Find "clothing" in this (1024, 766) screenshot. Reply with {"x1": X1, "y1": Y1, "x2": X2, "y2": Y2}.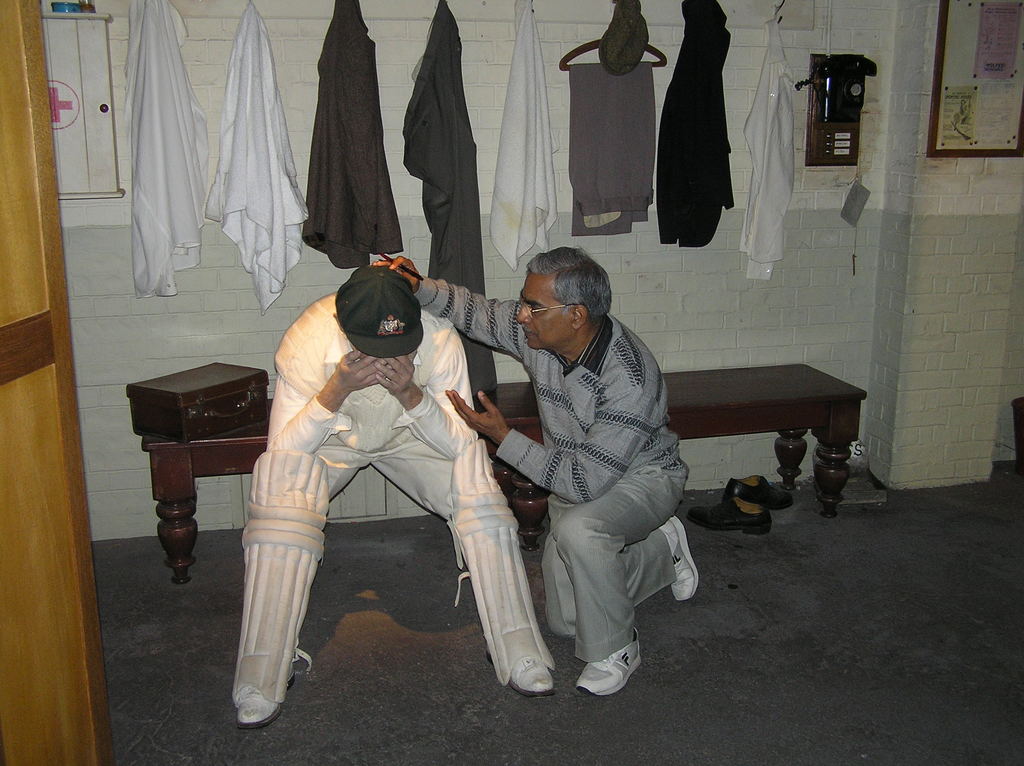
{"x1": 486, "y1": 265, "x2": 691, "y2": 706}.
